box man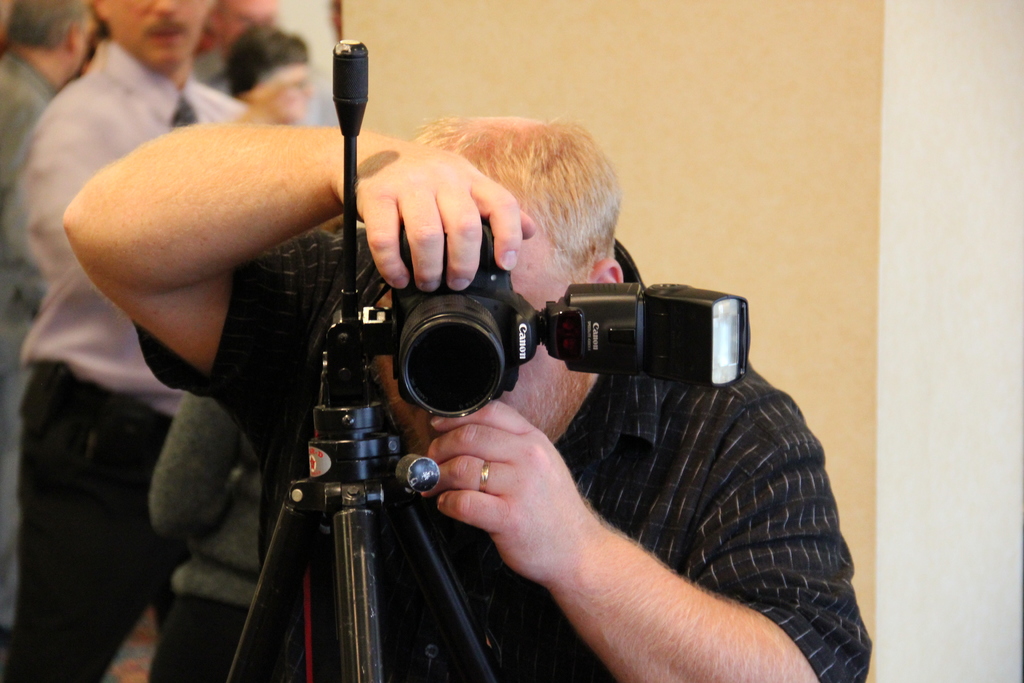
box=[189, 0, 284, 108]
